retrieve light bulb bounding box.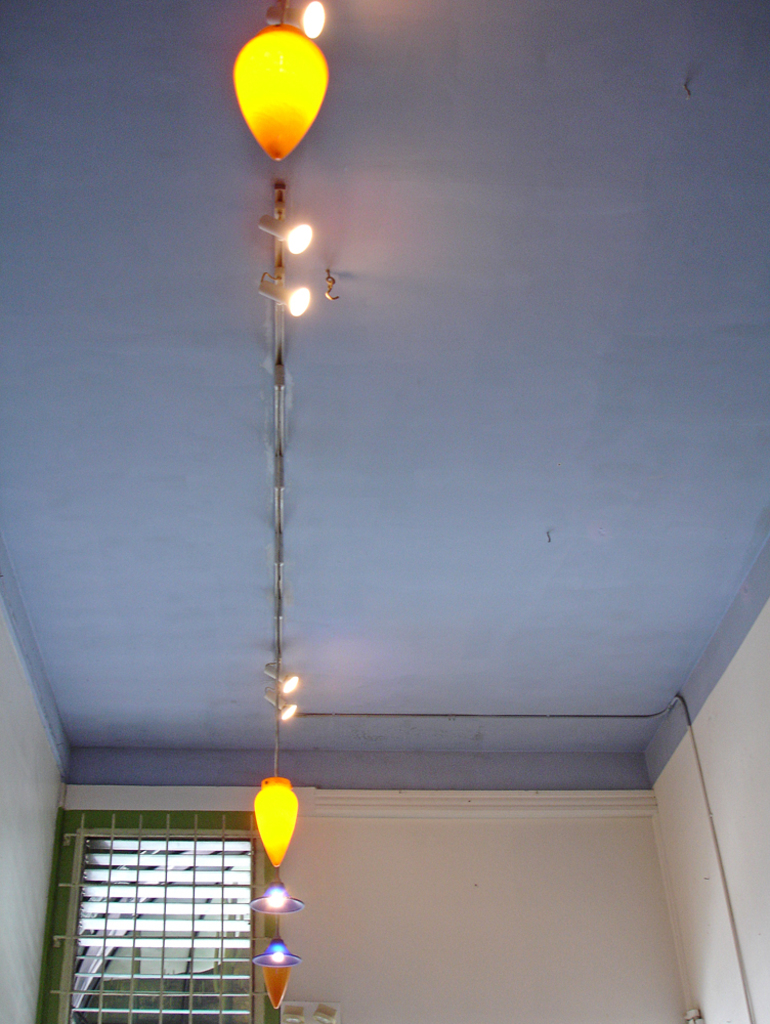
Bounding box: (left=269, top=951, right=289, bottom=966).
